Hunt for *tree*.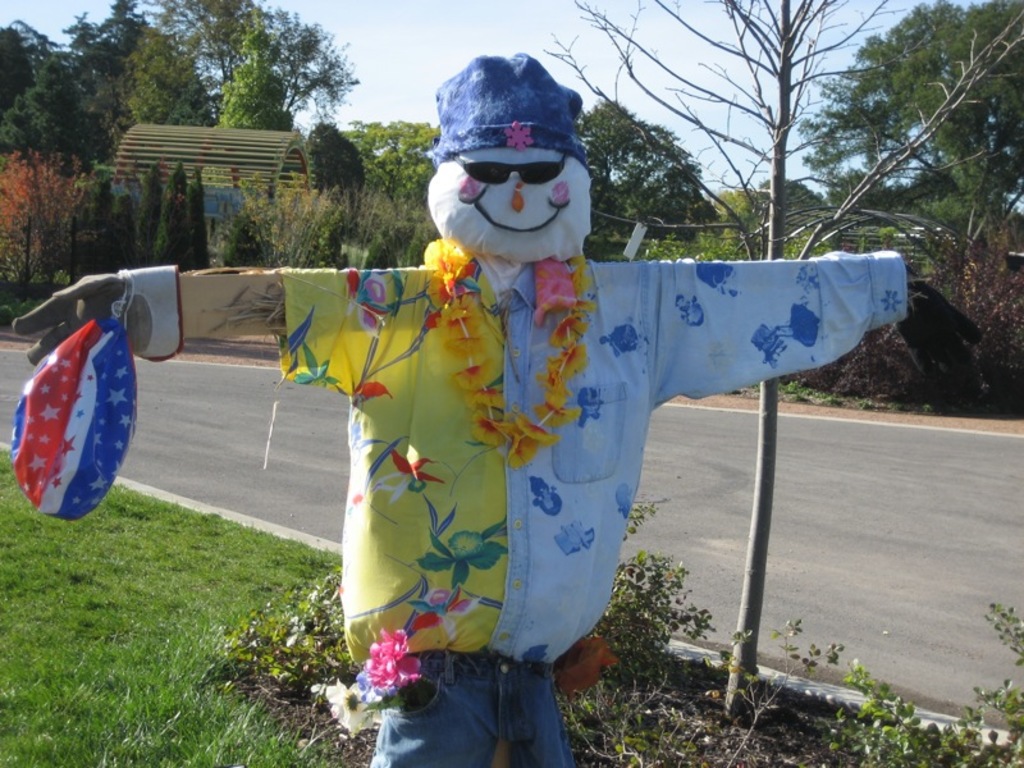
Hunted down at <bbox>192, 168, 356, 268</bbox>.
